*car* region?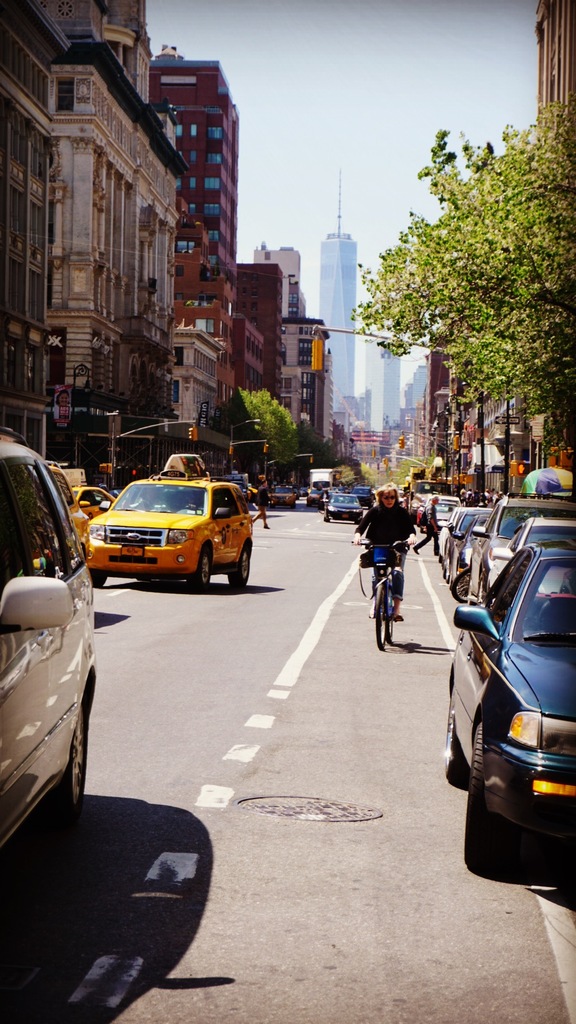
[84,451,256,591]
